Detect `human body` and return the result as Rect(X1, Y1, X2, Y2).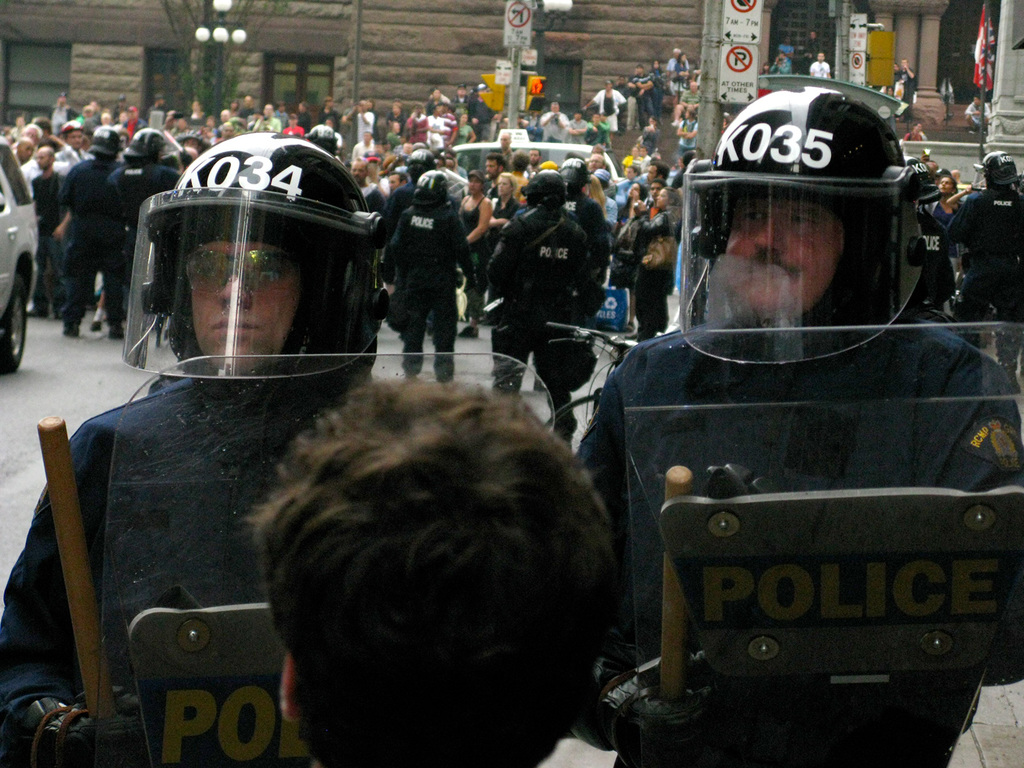
Rect(481, 162, 516, 268).
